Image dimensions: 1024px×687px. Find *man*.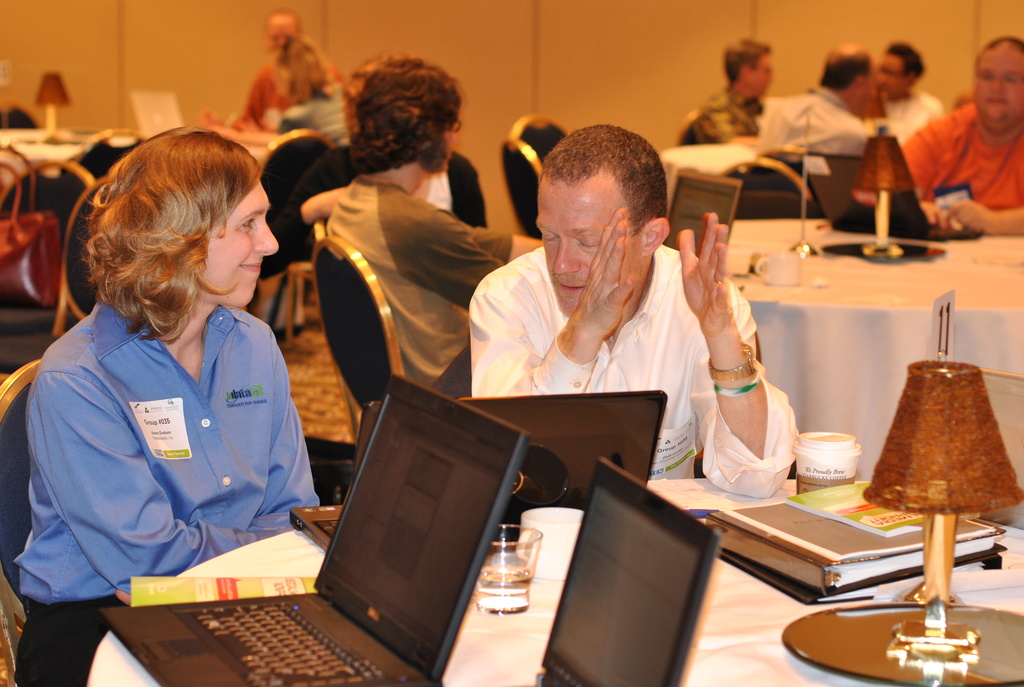
x1=757 y1=40 x2=876 y2=137.
